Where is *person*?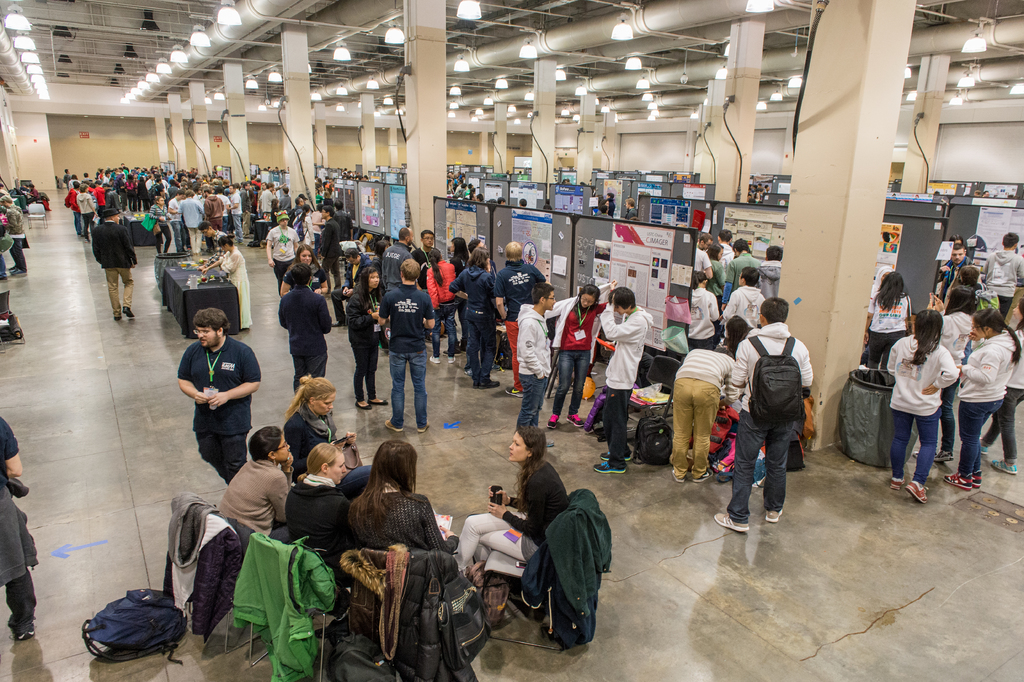
bbox(166, 170, 179, 188).
